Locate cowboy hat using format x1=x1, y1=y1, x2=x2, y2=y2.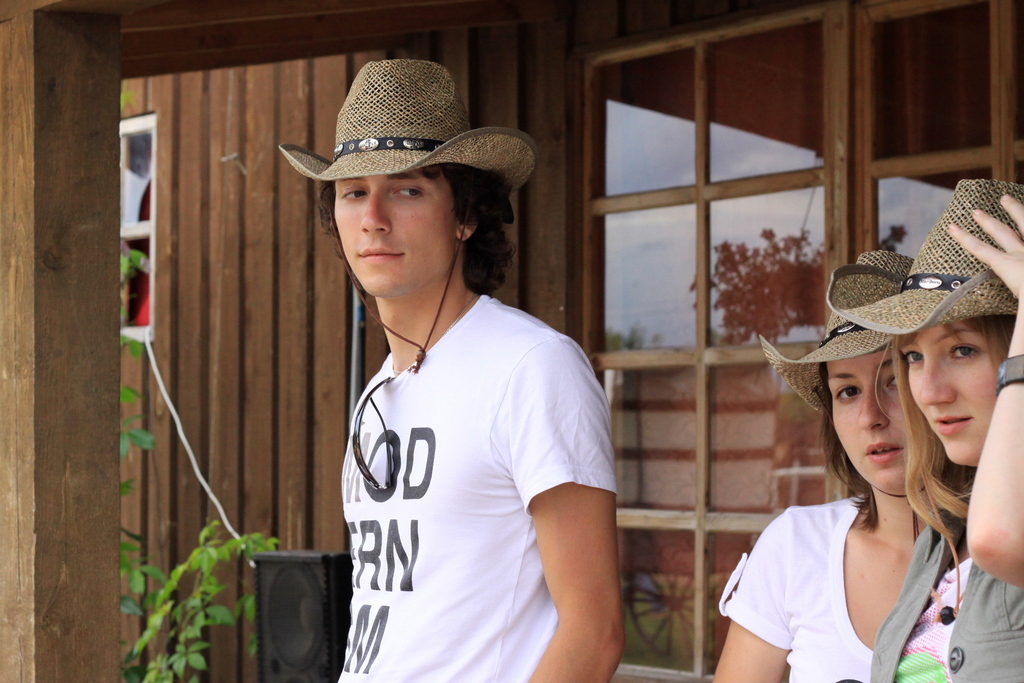
x1=829, y1=173, x2=1023, y2=342.
